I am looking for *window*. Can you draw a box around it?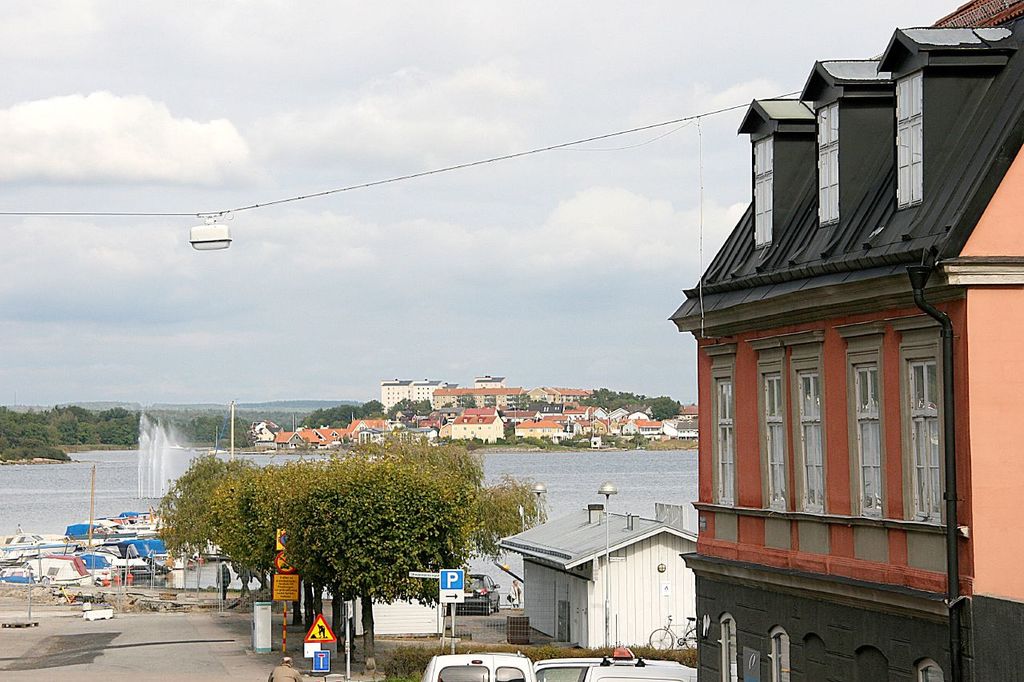
Sure, the bounding box is 746, 292, 960, 562.
